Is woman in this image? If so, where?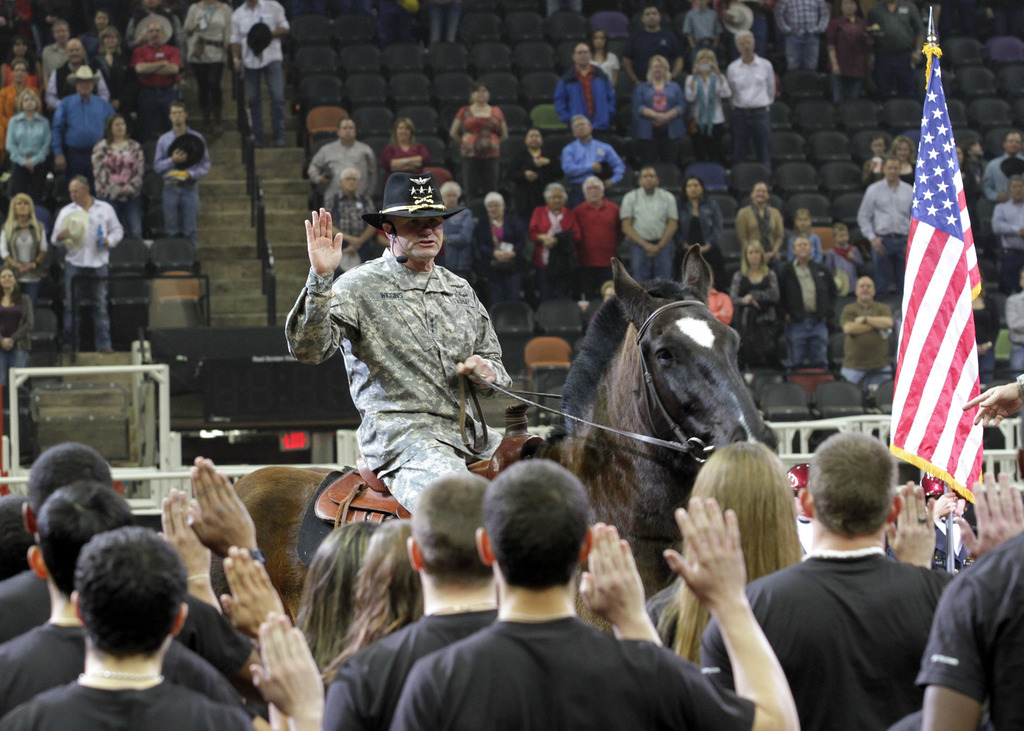
Yes, at 685/48/735/166.
